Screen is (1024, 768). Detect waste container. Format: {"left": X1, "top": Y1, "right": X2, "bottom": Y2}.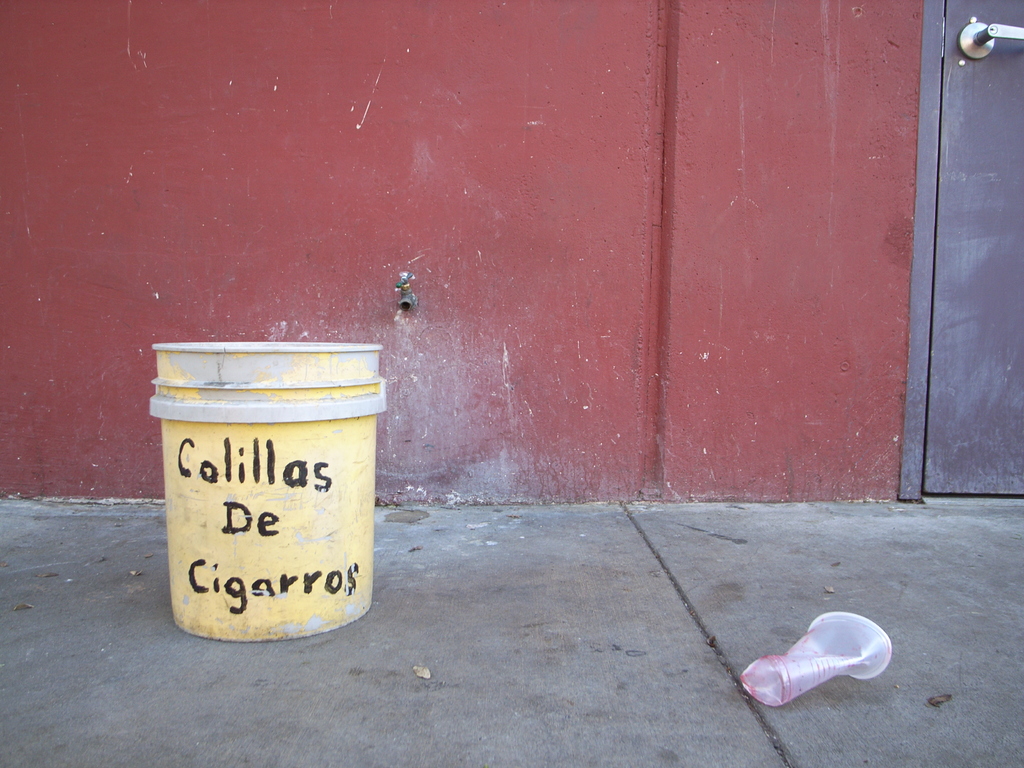
{"left": 145, "top": 338, "right": 385, "bottom": 643}.
